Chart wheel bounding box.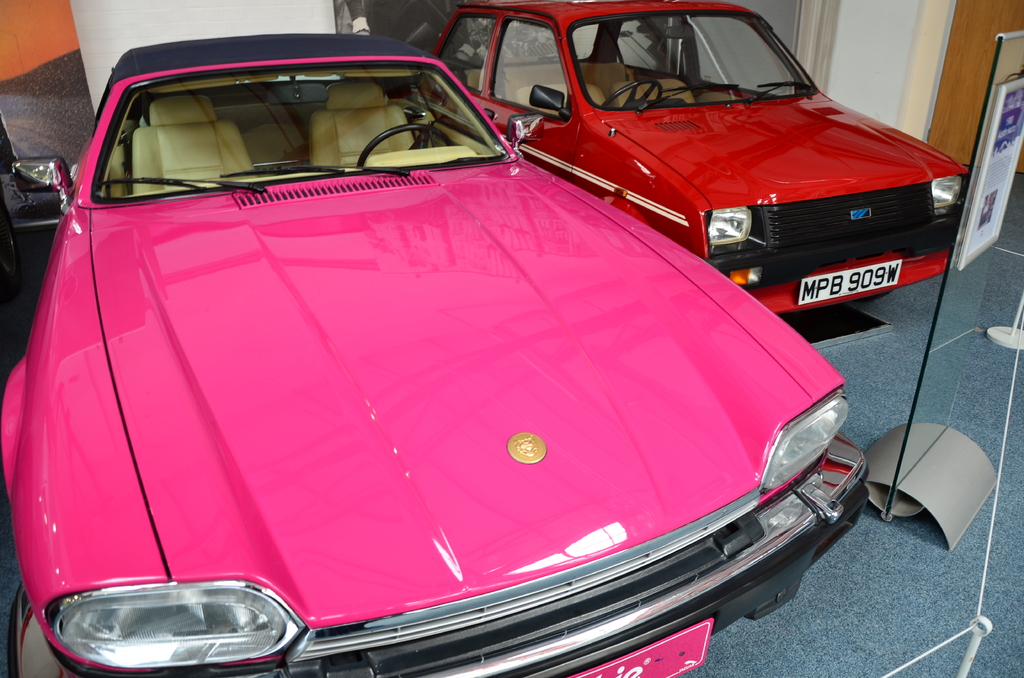
Charted: bbox=(356, 119, 455, 163).
